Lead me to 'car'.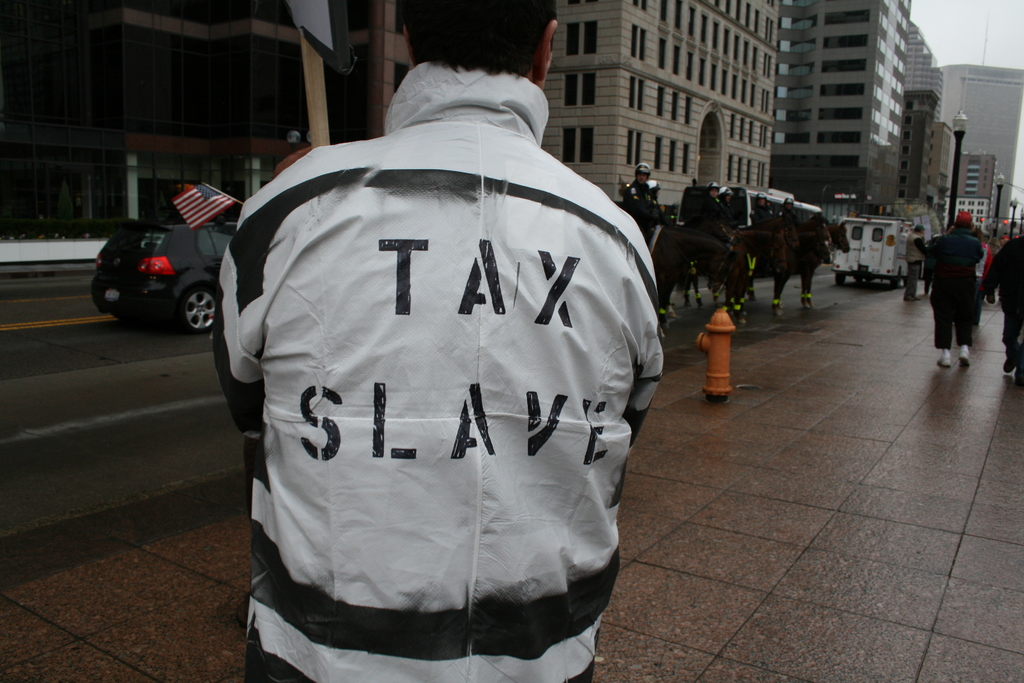
Lead to 90 224 237 333.
